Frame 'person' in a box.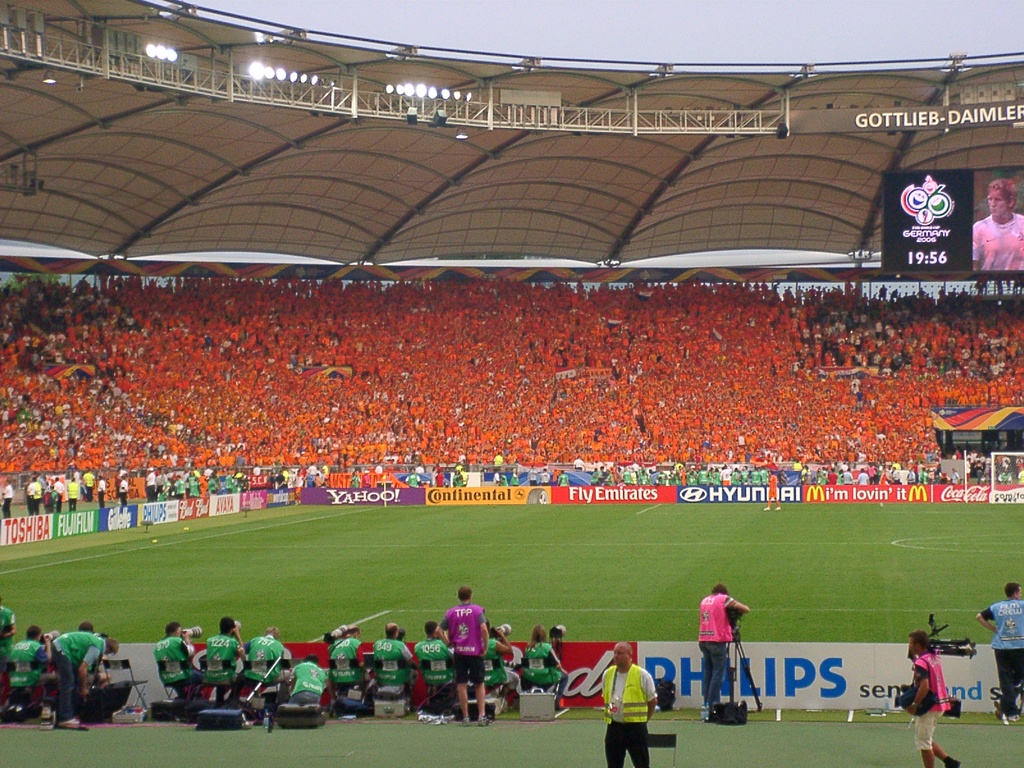
bbox(239, 621, 285, 705).
